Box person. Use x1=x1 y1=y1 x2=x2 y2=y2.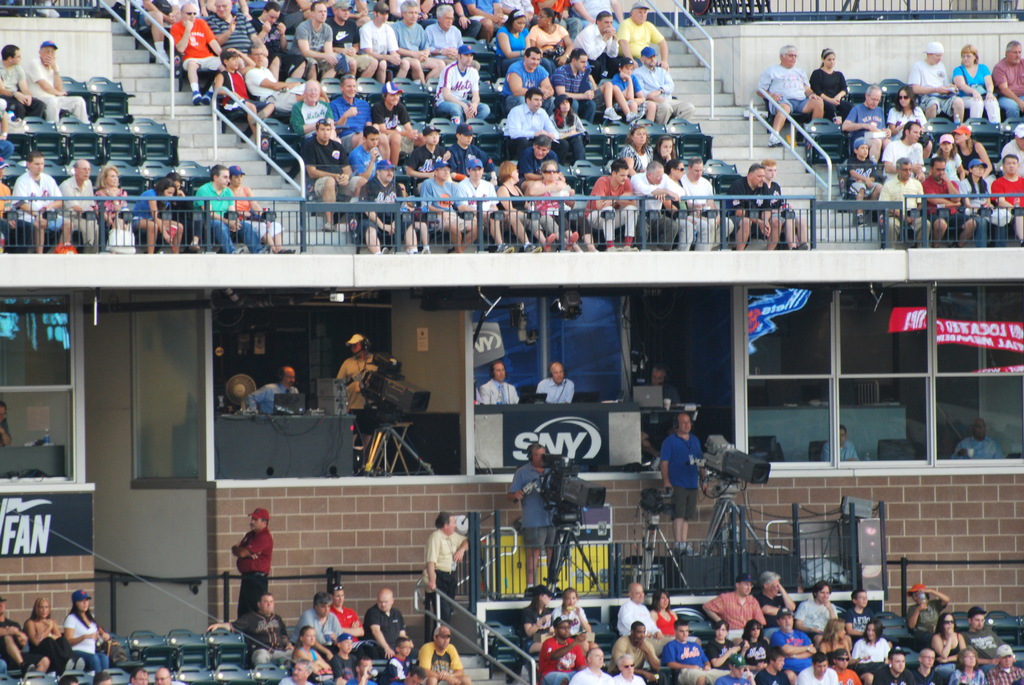
x1=0 y1=597 x2=29 y2=675.
